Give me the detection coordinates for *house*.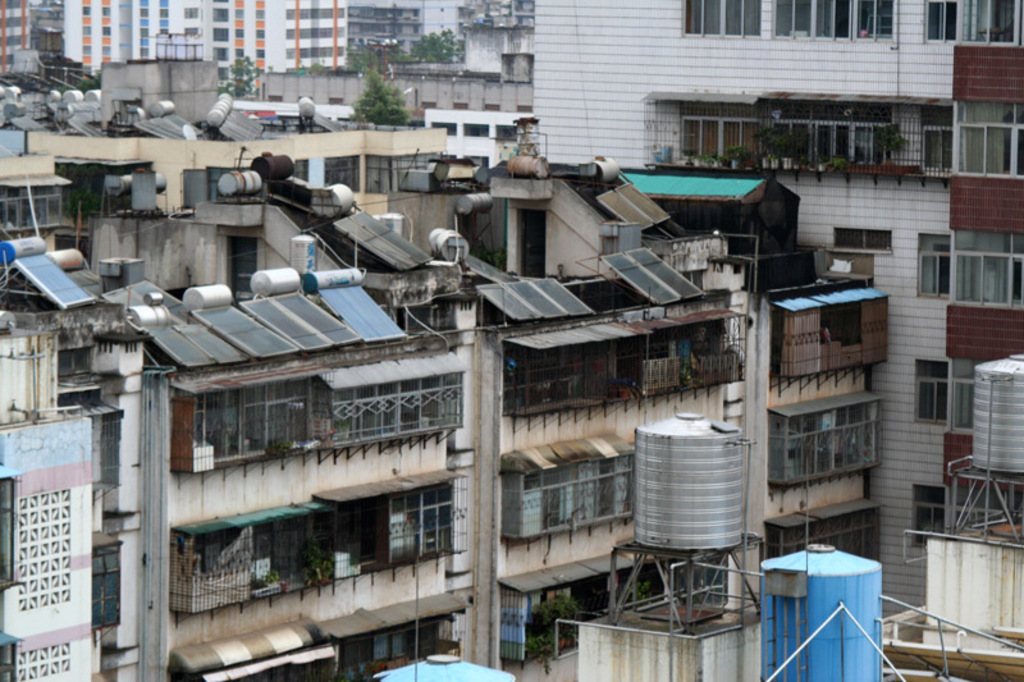
bbox=(572, 617, 768, 681).
